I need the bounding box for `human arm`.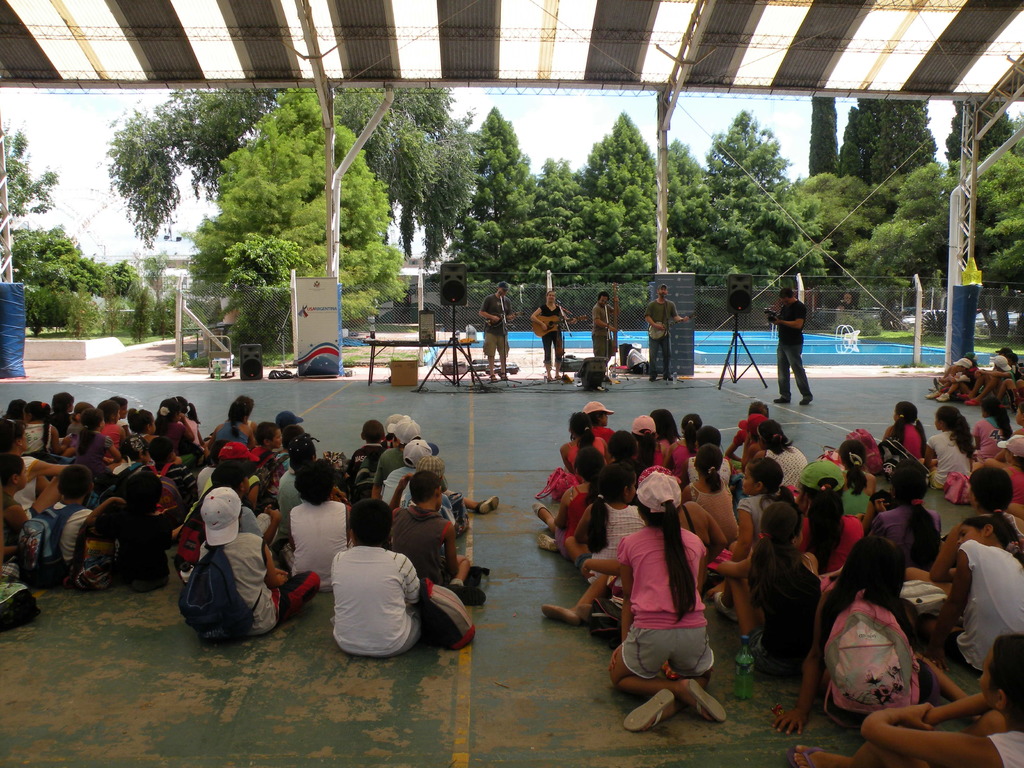
Here it is: <region>470, 298, 492, 318</region>.
